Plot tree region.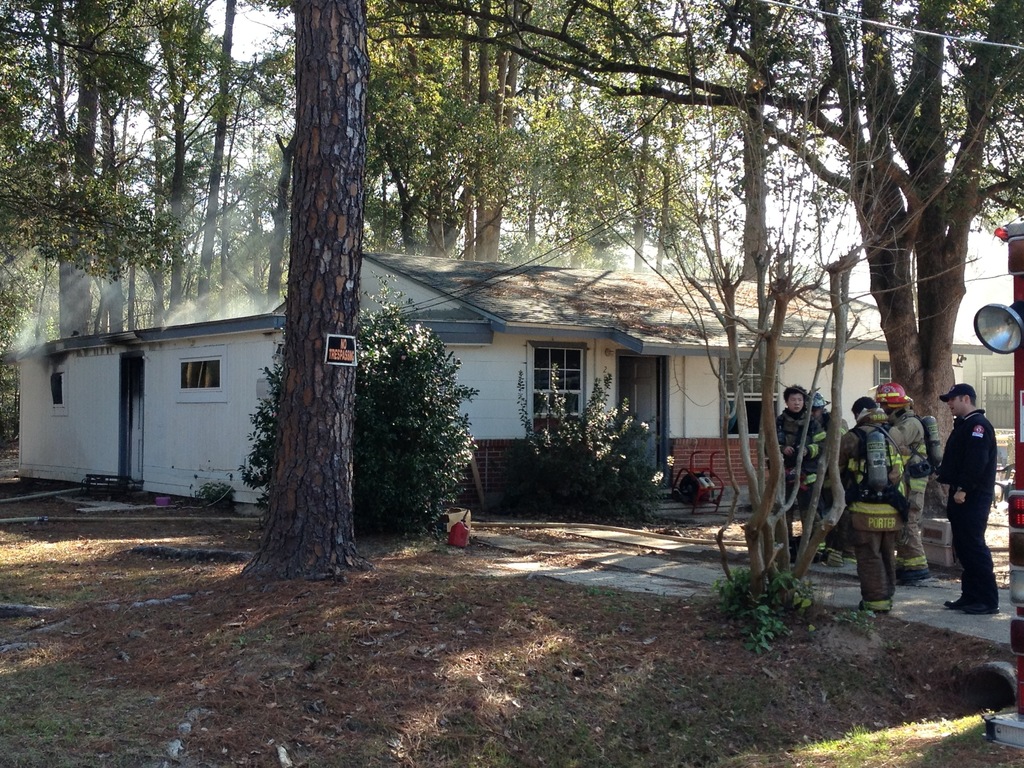
Plotted at rect(360, 0, 1023, 574).
